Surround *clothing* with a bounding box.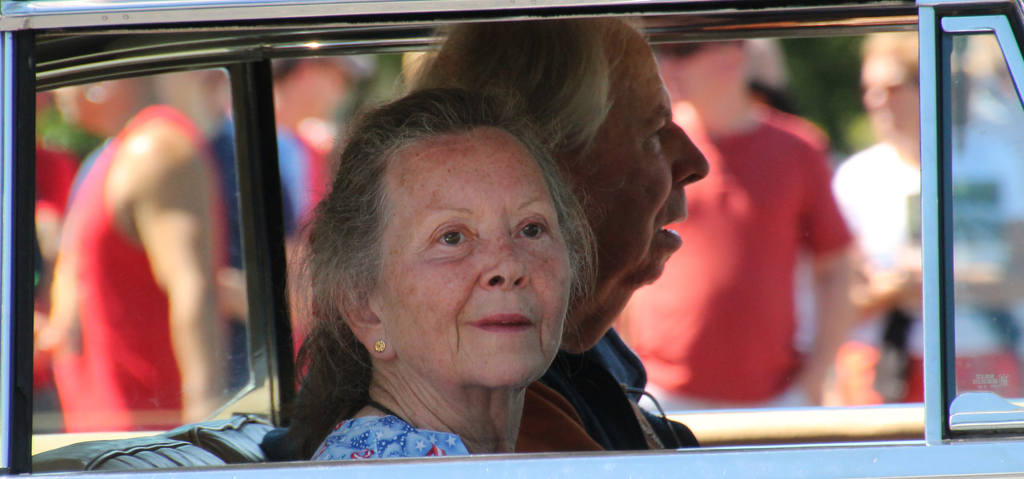
bbox=[520, 325, 707, 452].
